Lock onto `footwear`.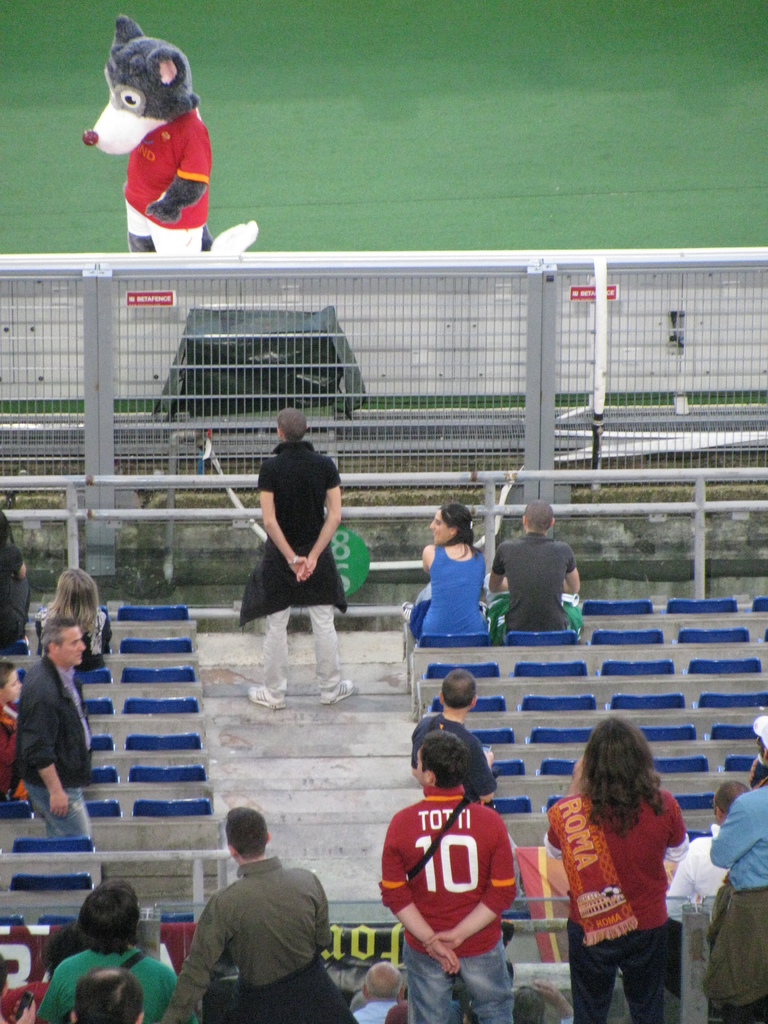
Locked: <box>239,684,288,712</box>.
